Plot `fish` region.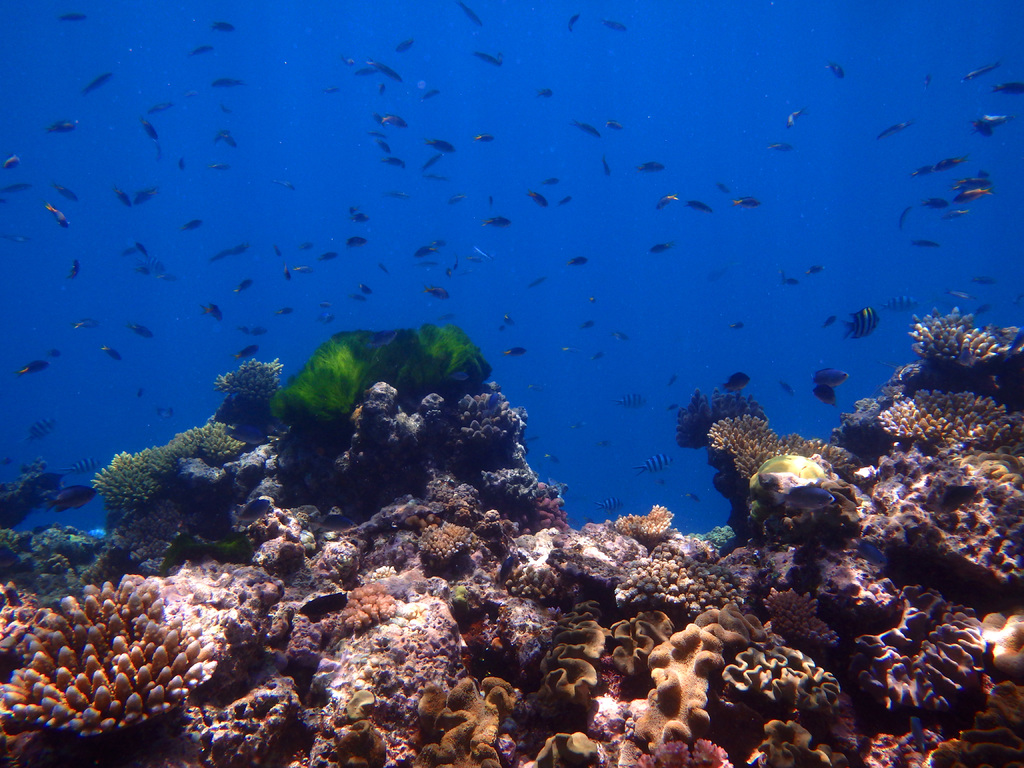
Plotted at [x1=727, y1=373, x2=747, y2=394].
